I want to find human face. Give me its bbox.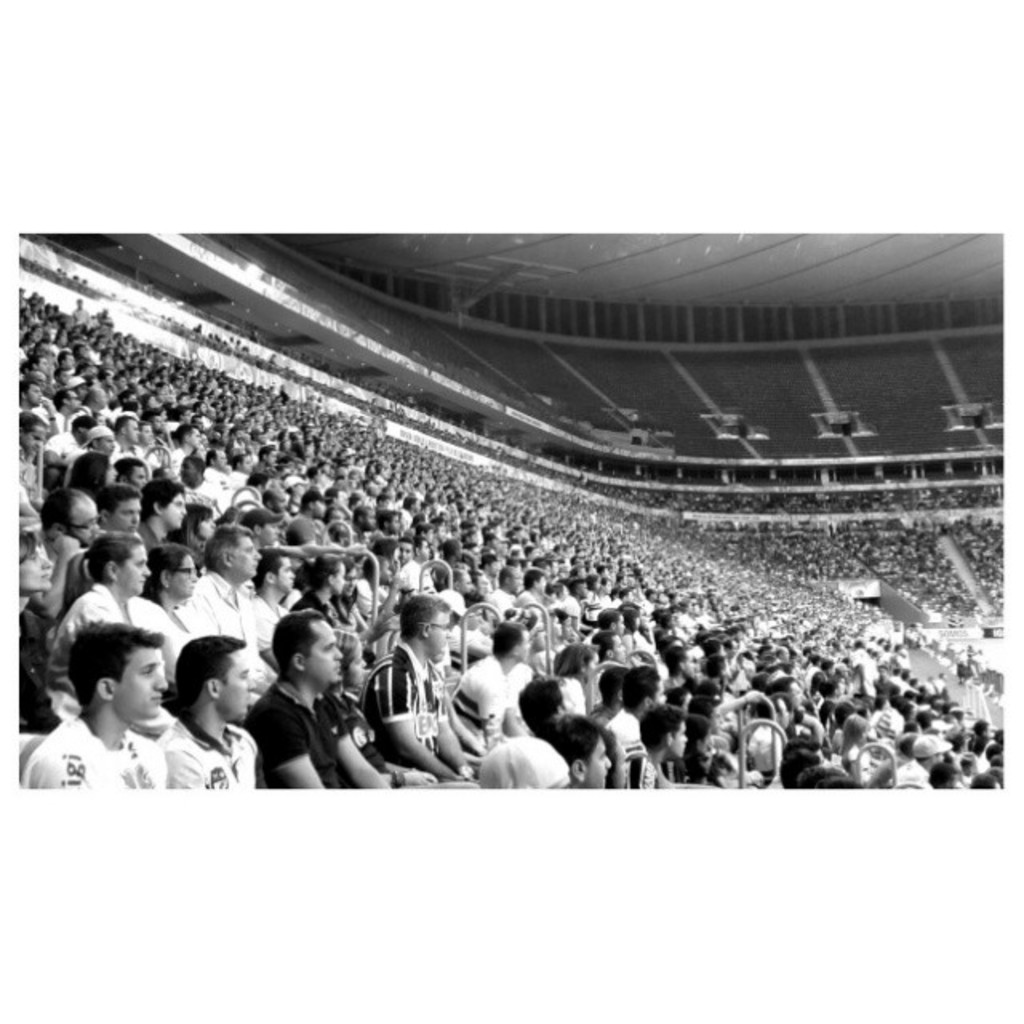
<bbox>336, 562, 352, 597</bbox>.
